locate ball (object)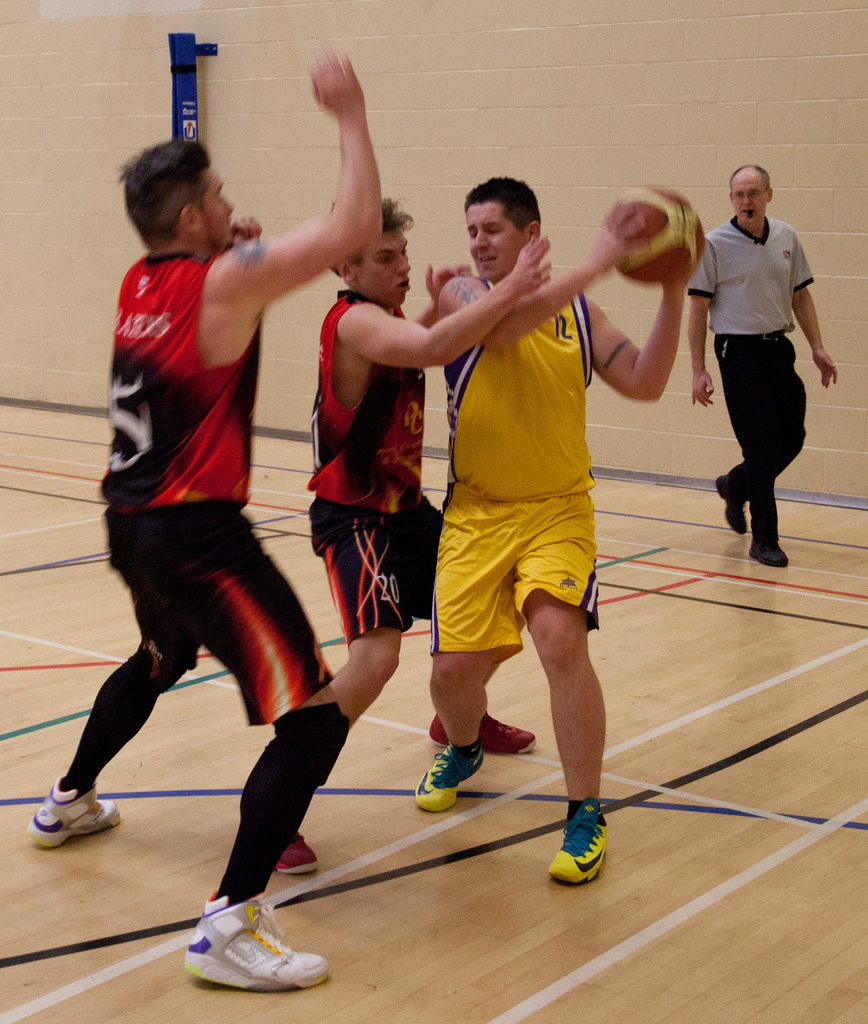
610, 188, 705, 281
